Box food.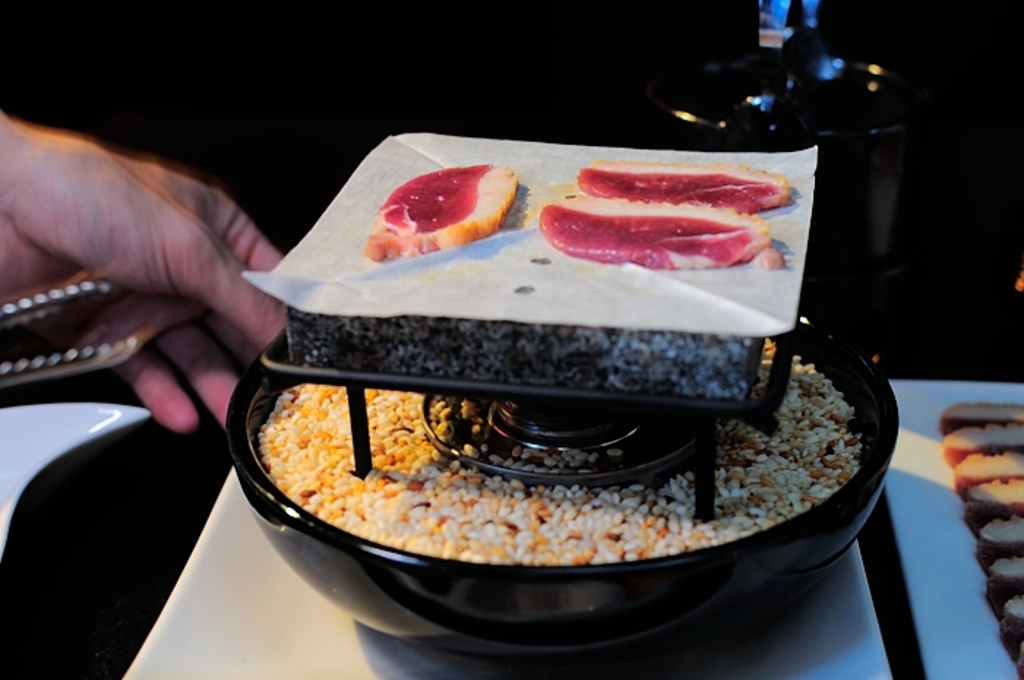
l=538, t=194, r=788, b=271.
